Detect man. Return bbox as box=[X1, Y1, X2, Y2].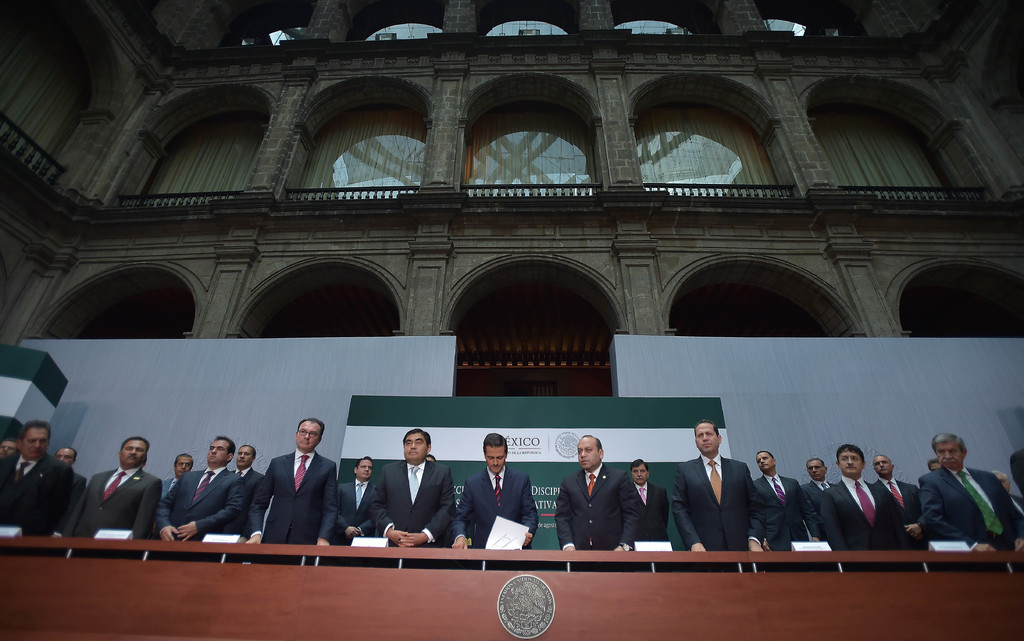
box=[920, 431, 1023, 571].
